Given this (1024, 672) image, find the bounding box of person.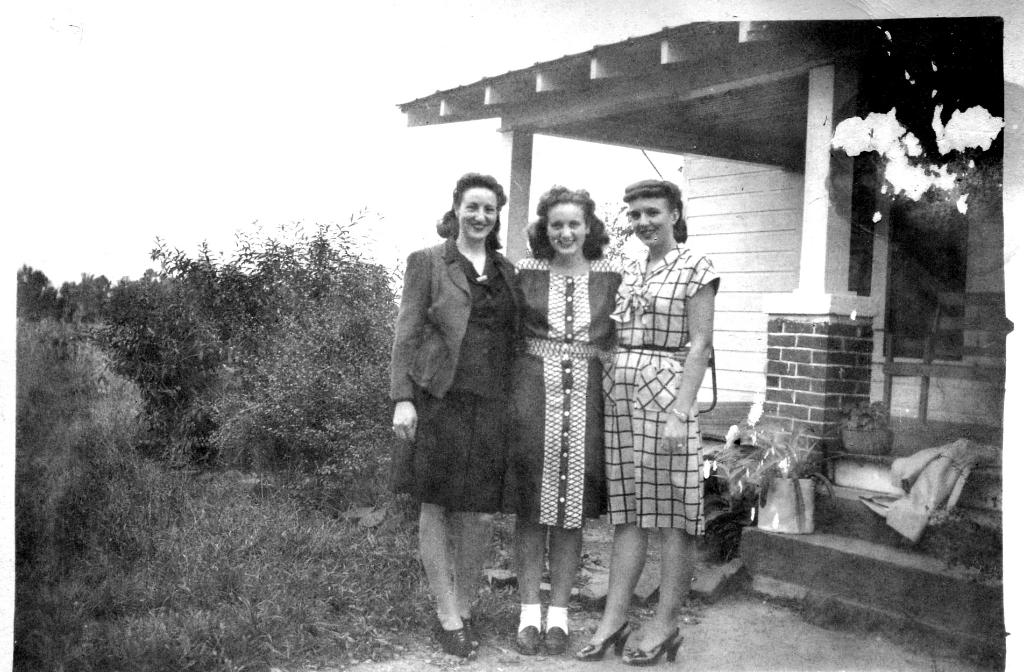
detection(380, 178, 529, 665).
